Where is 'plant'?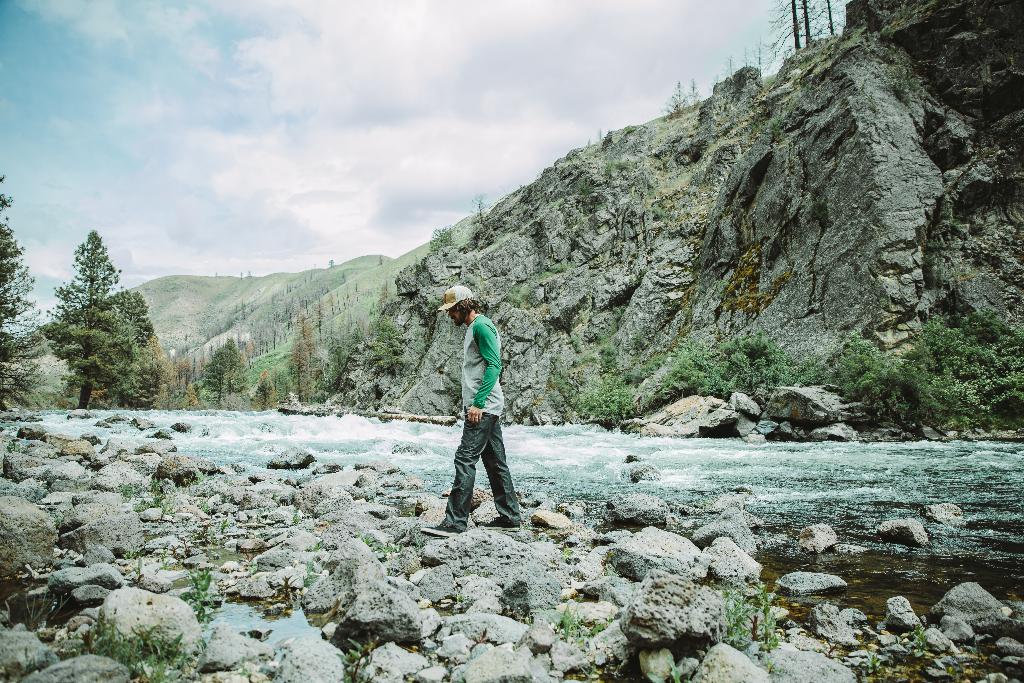
{"left": 289, "top": 512, "right": 302, "bottom": 527}.
